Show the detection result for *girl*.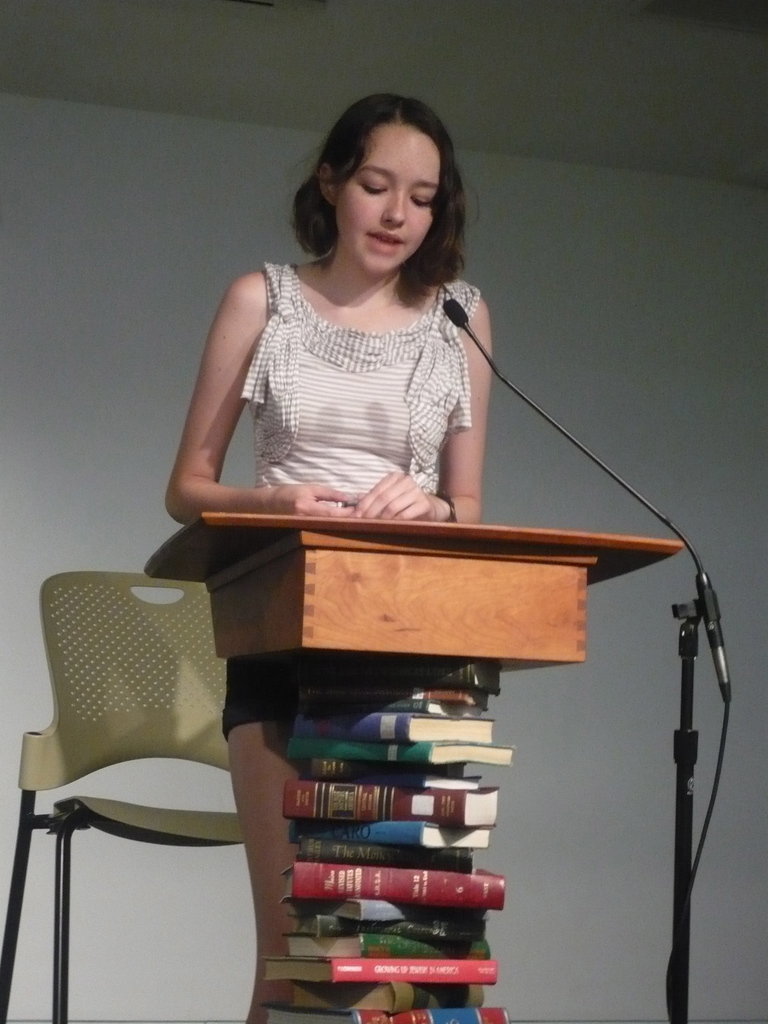
rect(164, 91, 492, 1023).
